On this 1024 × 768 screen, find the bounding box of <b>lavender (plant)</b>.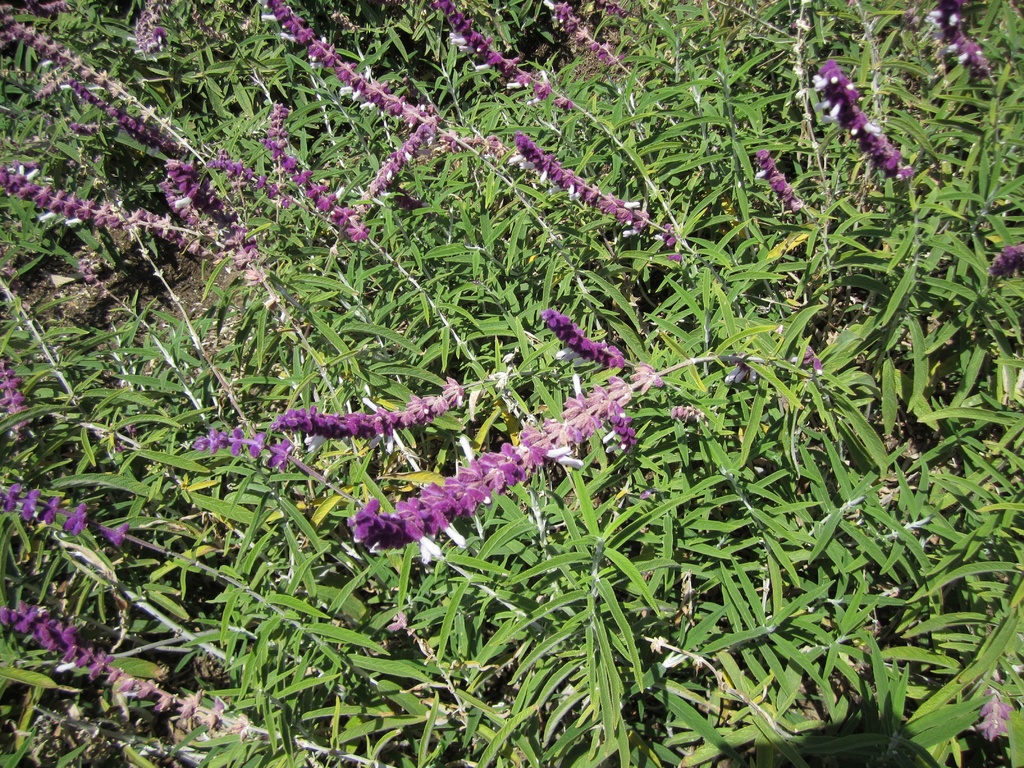
Bounding box: {"left": 344, "top": 379, "right": 646, "bottom": 550}.
